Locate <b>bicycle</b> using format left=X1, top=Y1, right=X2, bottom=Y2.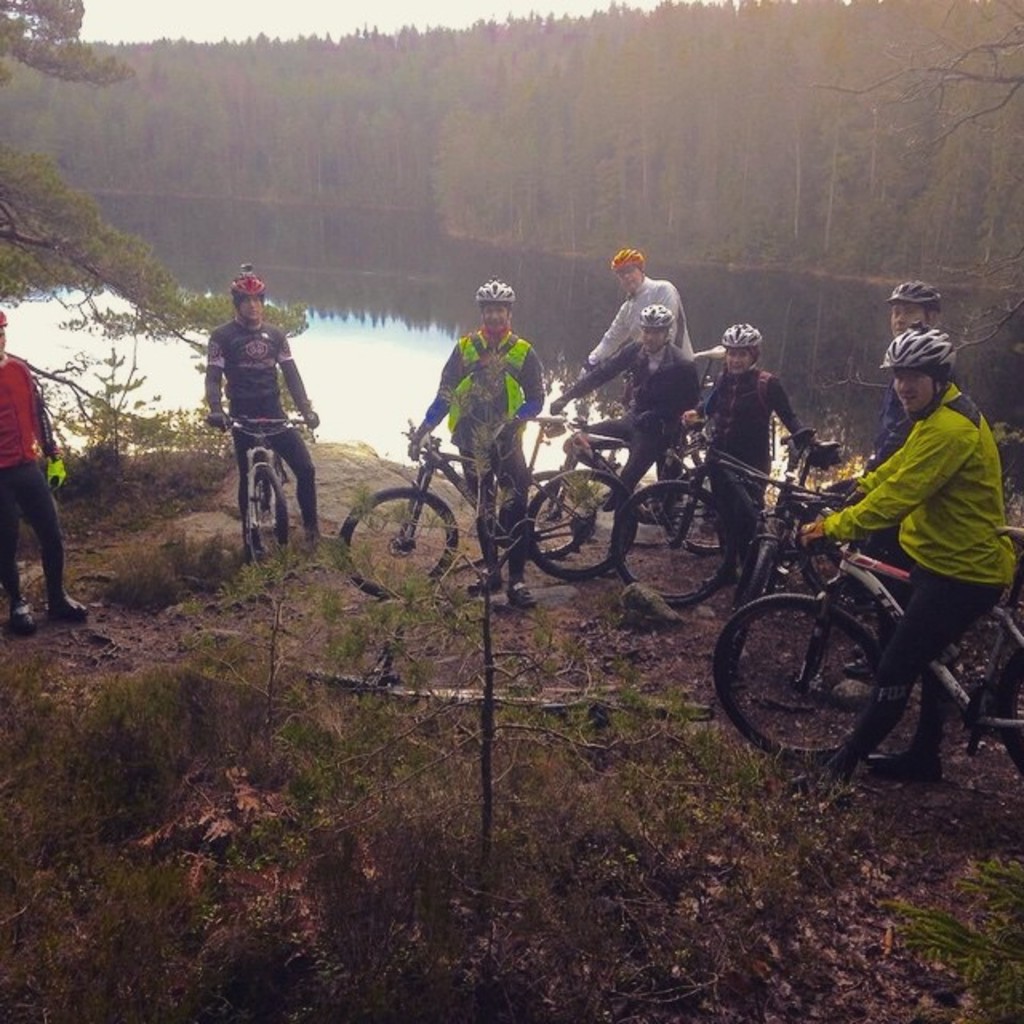
left=197, top=406, right=312, bottom=584.
